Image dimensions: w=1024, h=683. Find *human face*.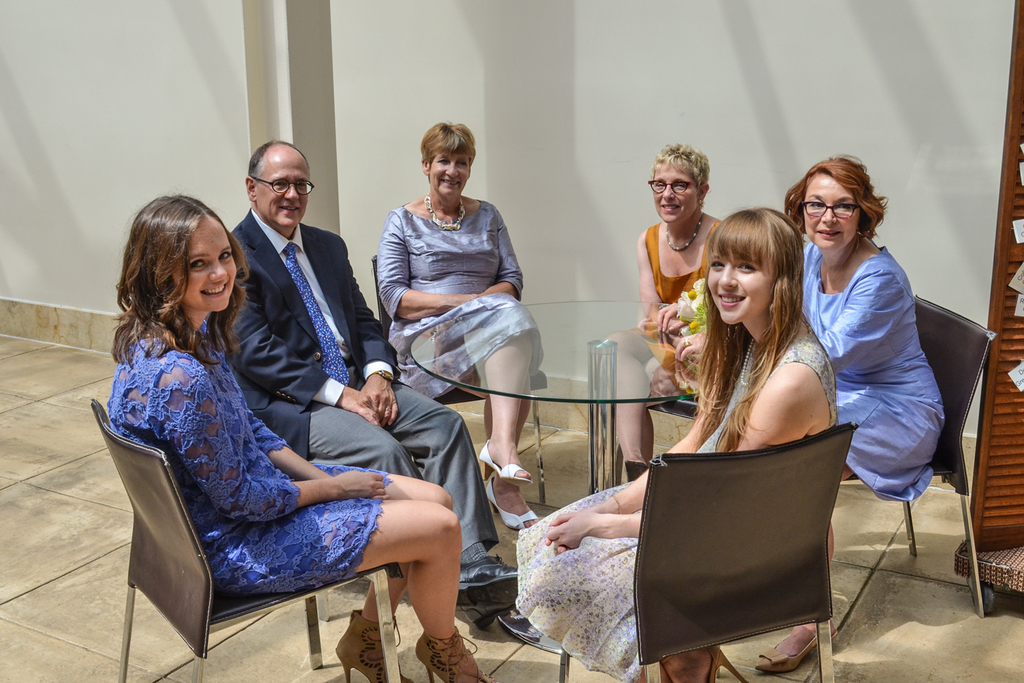
box=[709, 241, 772, 325].
